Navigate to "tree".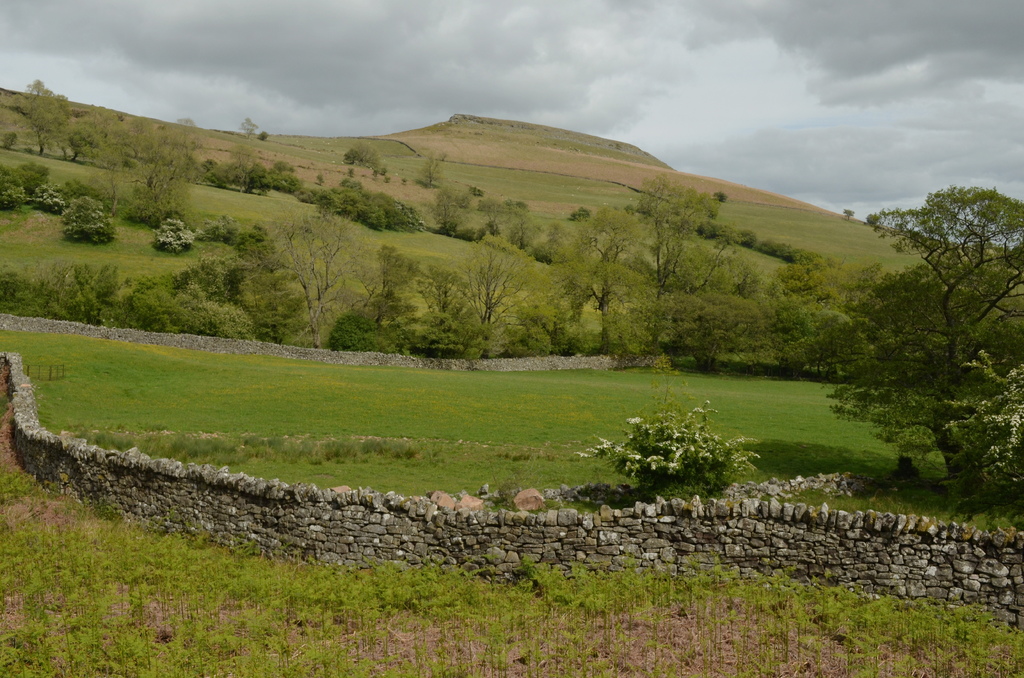
Navigation target: box(19, 81, 63, 154).
